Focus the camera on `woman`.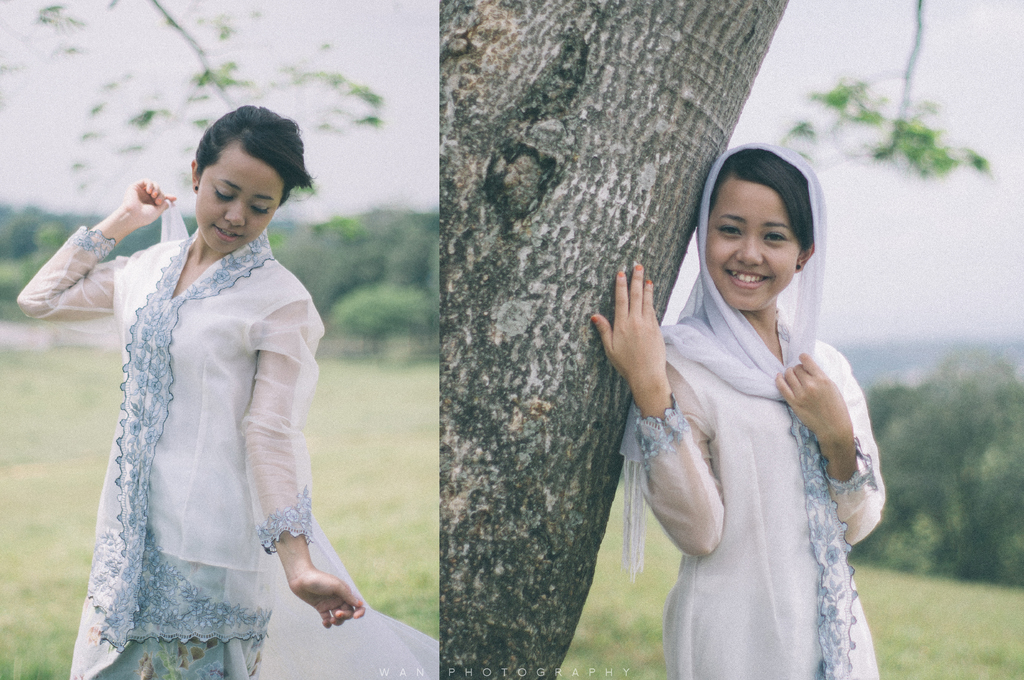
Focus region: crop(12, 103, 367, 679).
